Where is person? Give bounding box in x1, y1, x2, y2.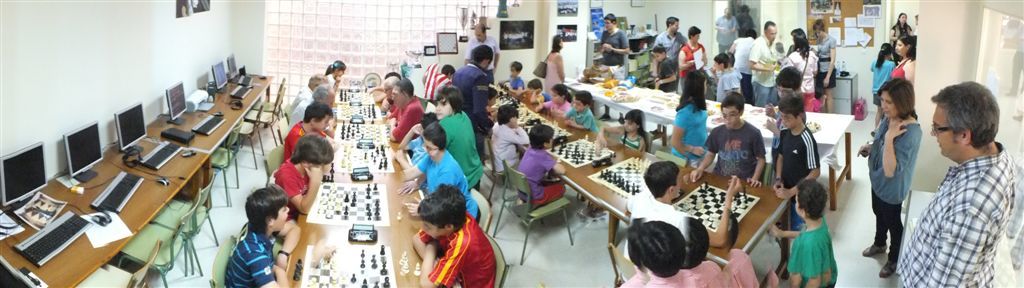
555, 84, 595, 128.
